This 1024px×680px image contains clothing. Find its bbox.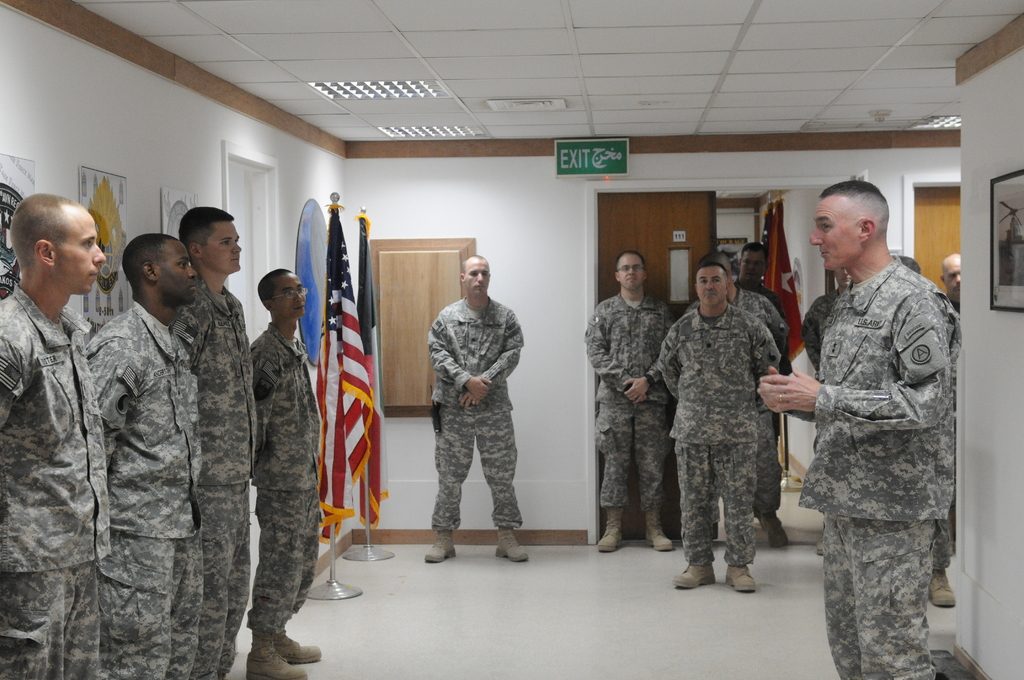
Rect(580, 289, 676, 508).
